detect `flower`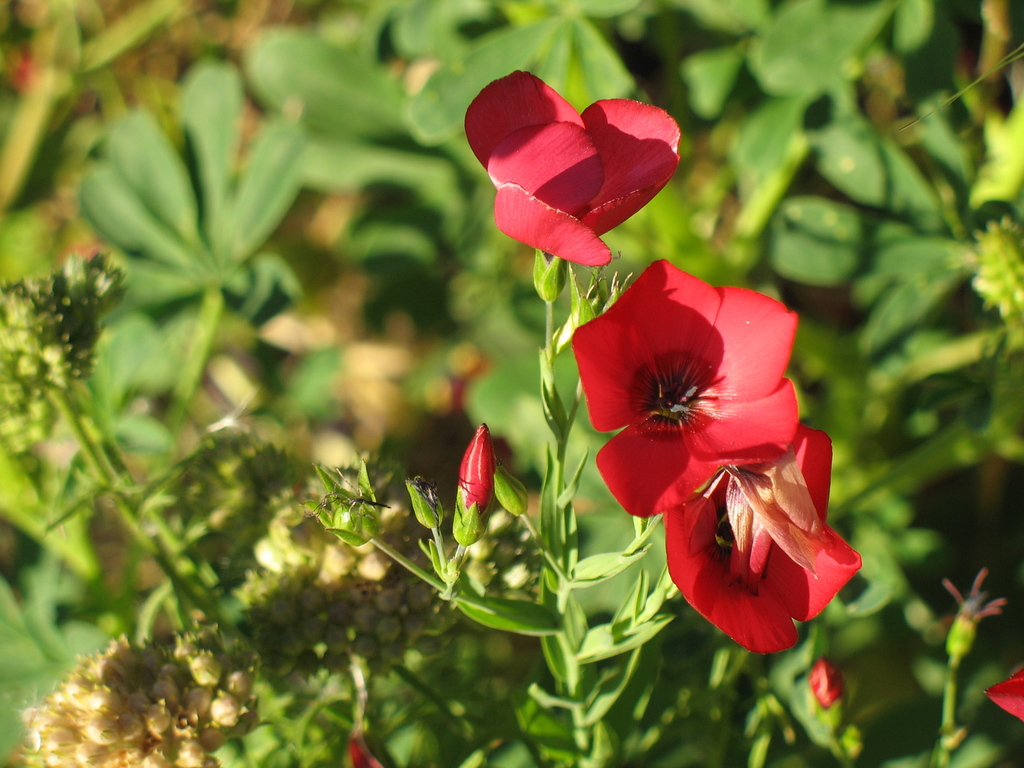
select_region(346, 733, 387, 767)
